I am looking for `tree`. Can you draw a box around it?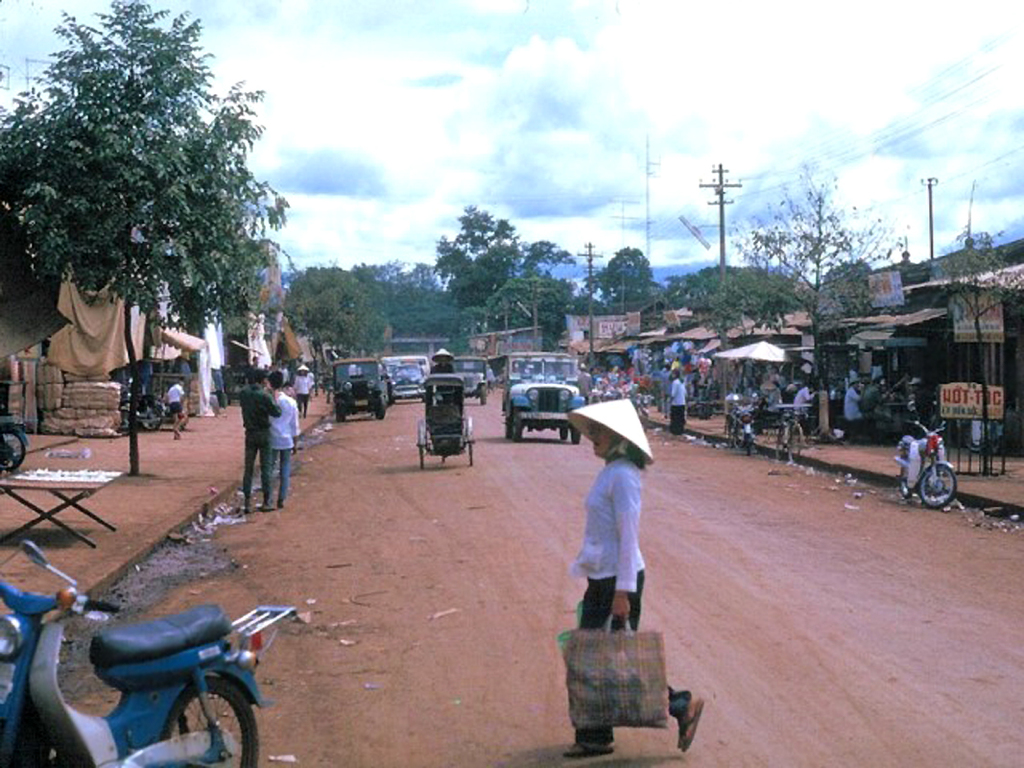
Sure, the bounding box is <box>929,222,1023,473</box>.
